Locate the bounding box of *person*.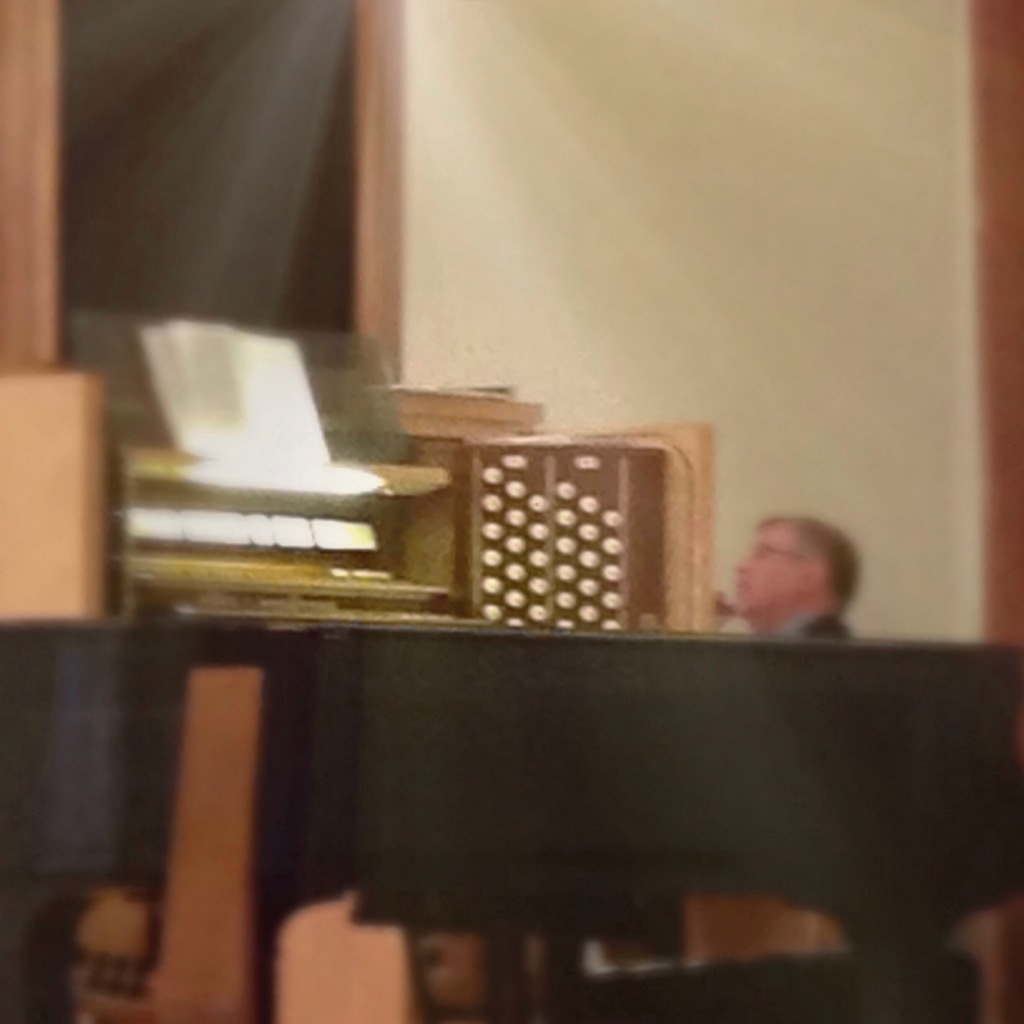
Bounding box: [715, 504, 860, 639].
